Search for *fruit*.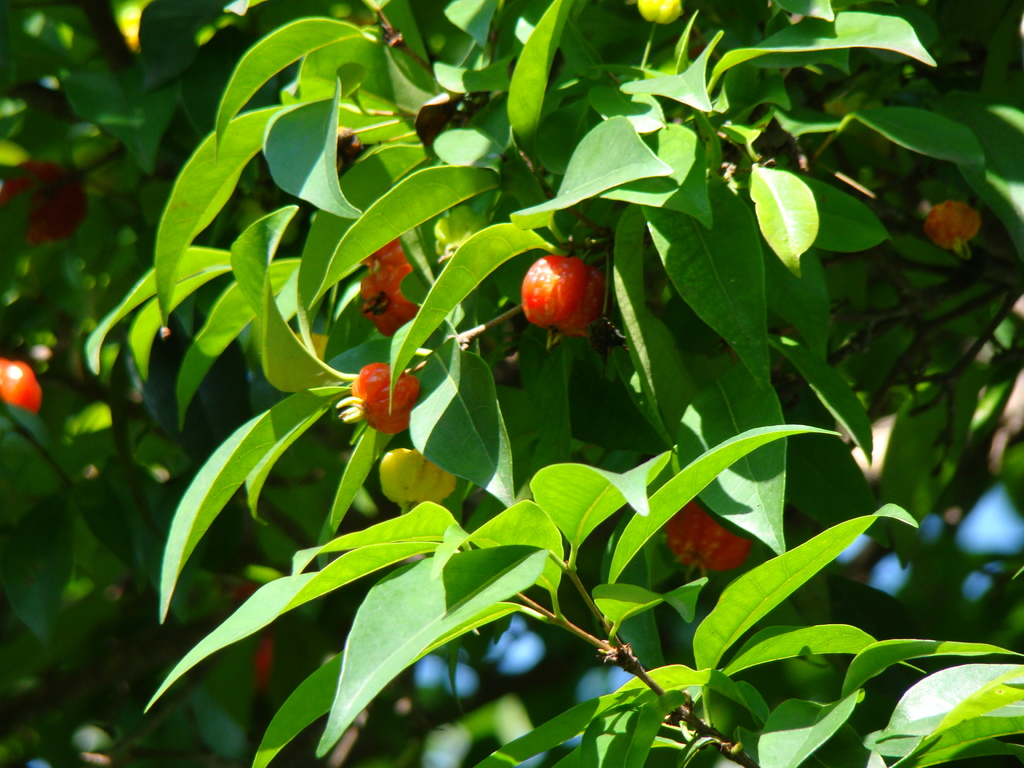
Found at <box>335,361,426,435</box>.
